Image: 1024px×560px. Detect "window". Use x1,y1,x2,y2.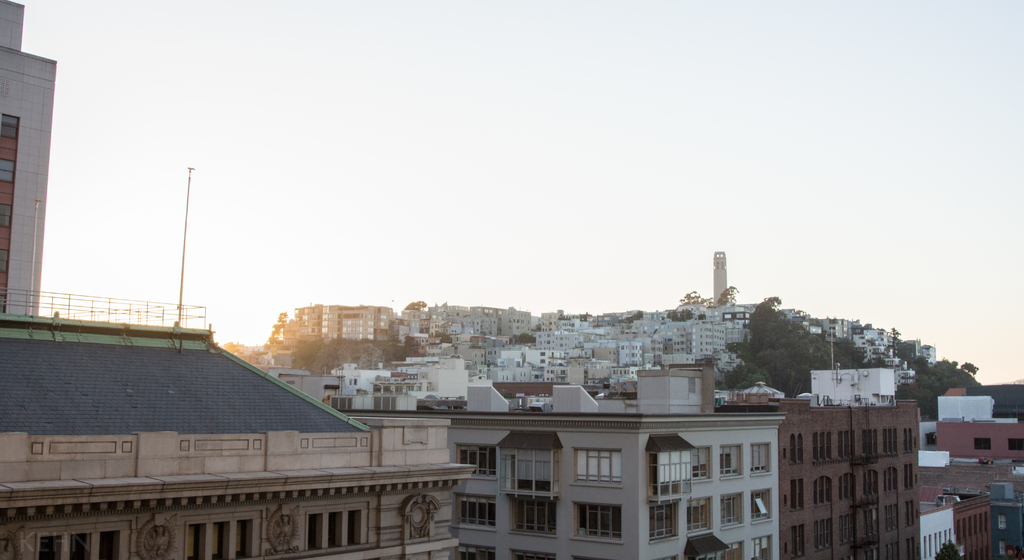
838,473,857,500.
